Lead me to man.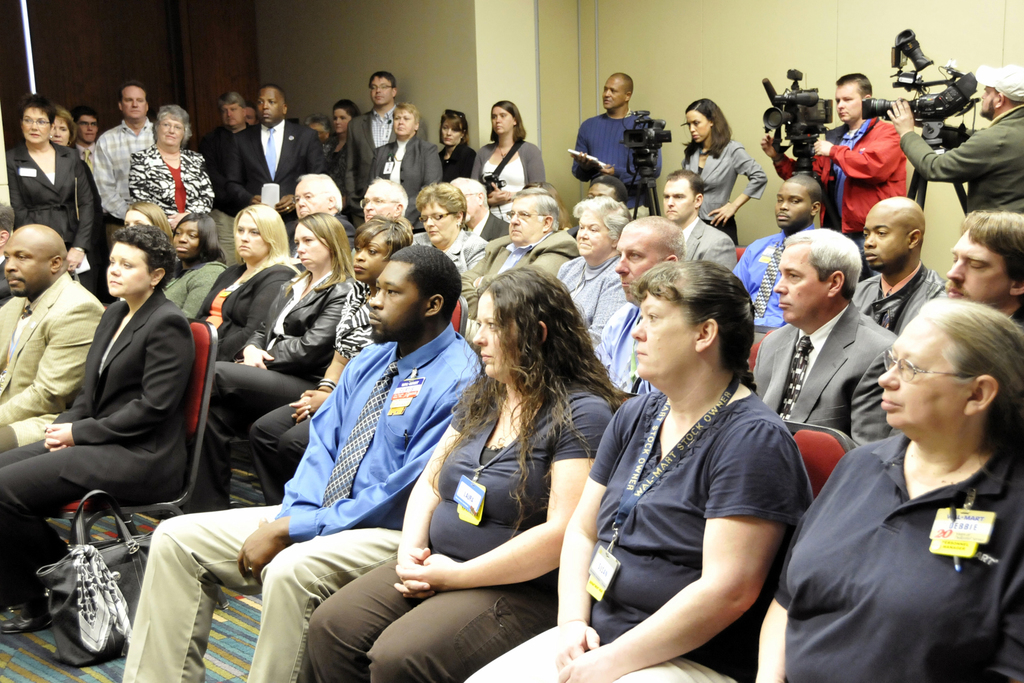
Lead to x1=723, y1=174, x2=824, y2=338.
